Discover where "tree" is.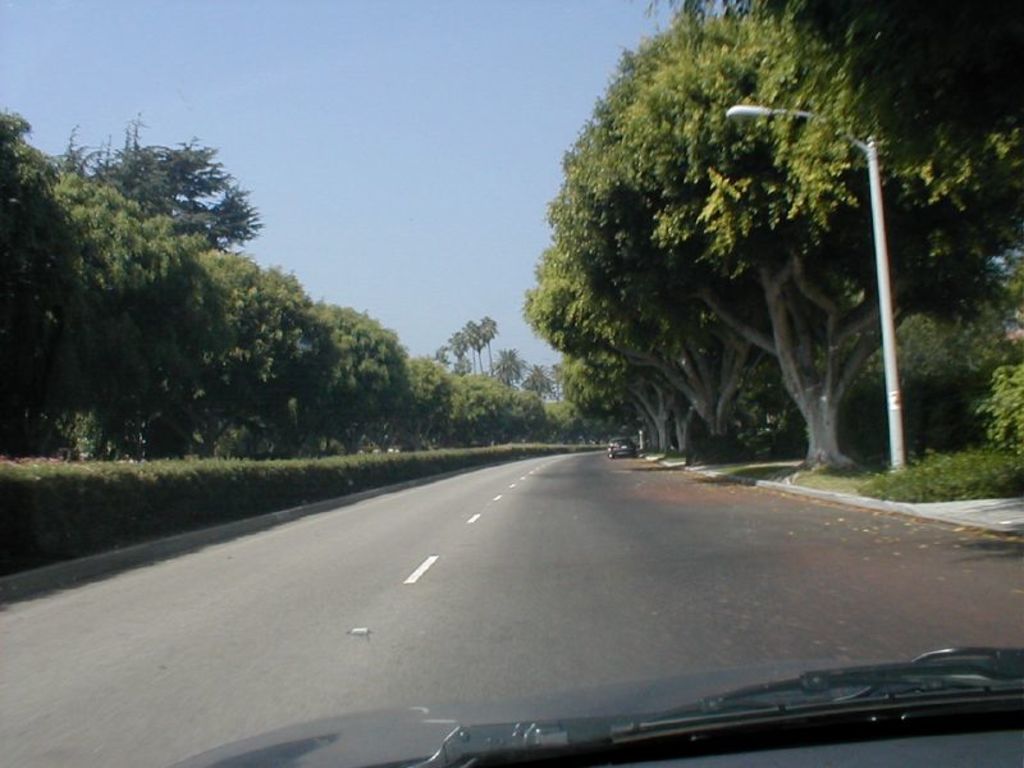
Discovered at box(32, 124, 209, 454).
